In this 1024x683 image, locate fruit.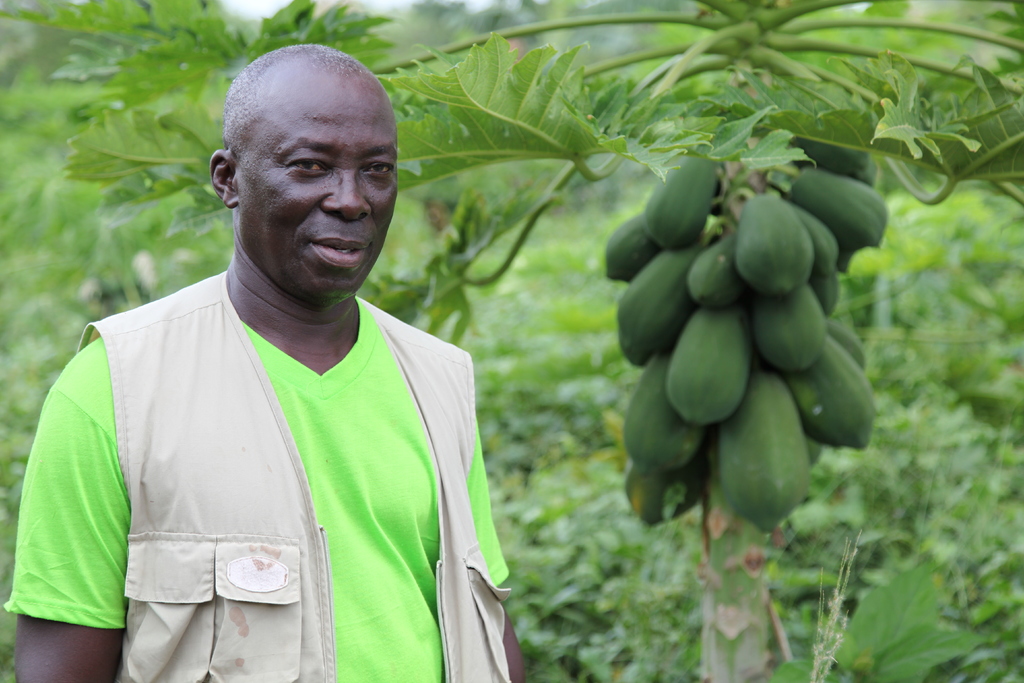
Bounding box: locate(620, 151, 874, 541).
